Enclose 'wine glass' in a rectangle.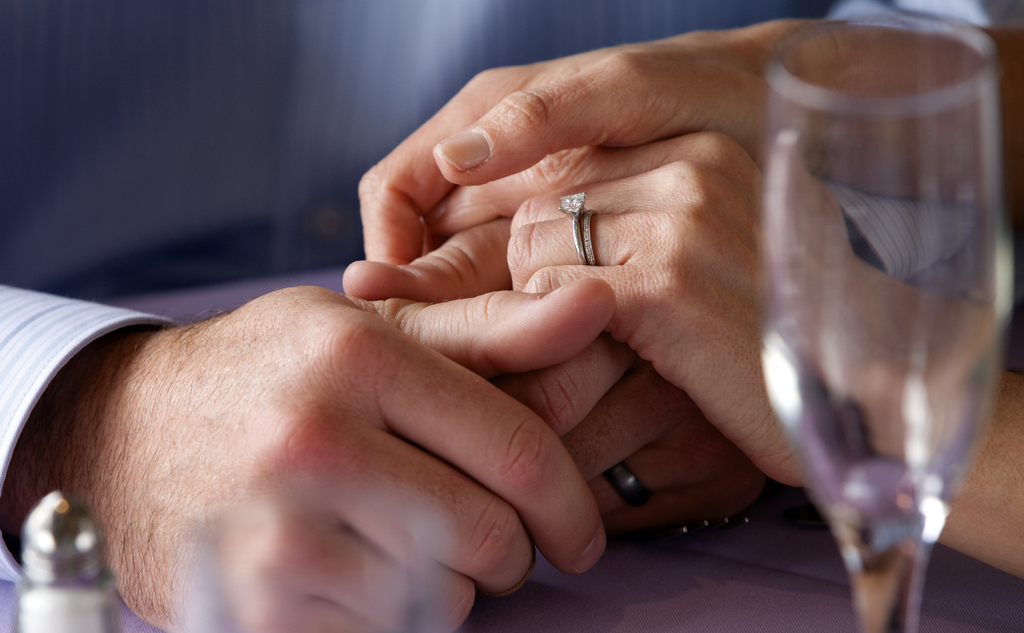
<region>753, 10, 1018, 632</region>.
